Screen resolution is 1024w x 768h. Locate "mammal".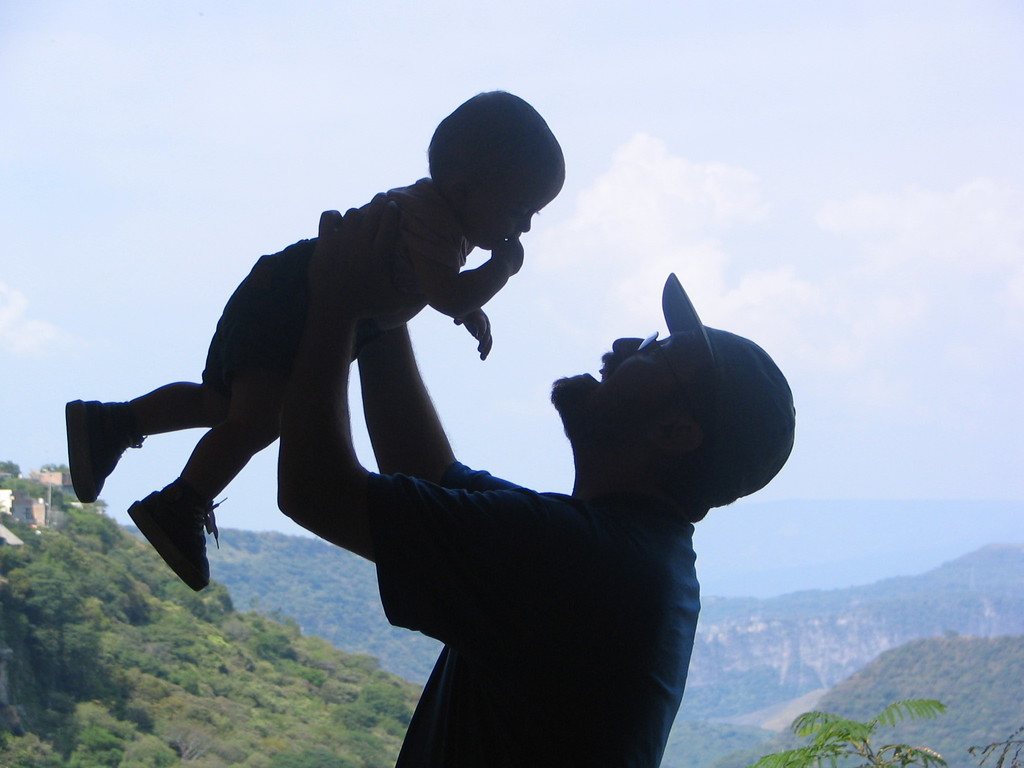
<box>280,204,797,767</box>.
